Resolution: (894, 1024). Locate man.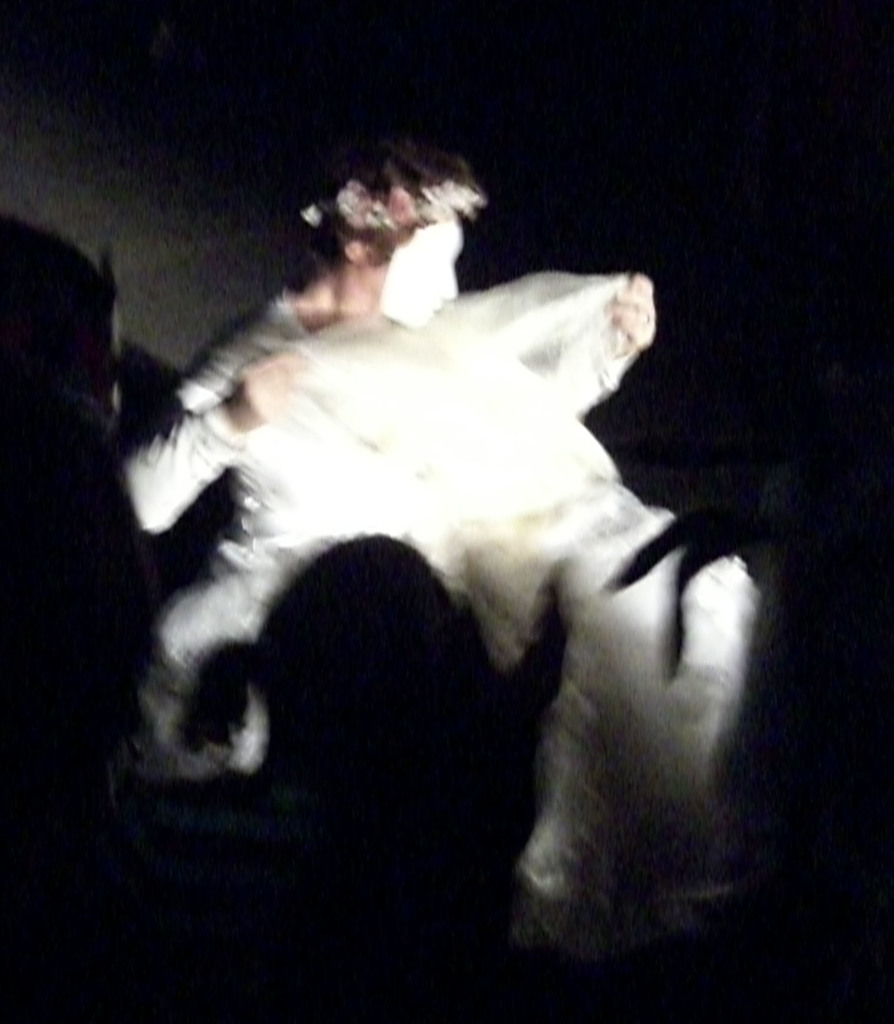
105,134,656,784.
